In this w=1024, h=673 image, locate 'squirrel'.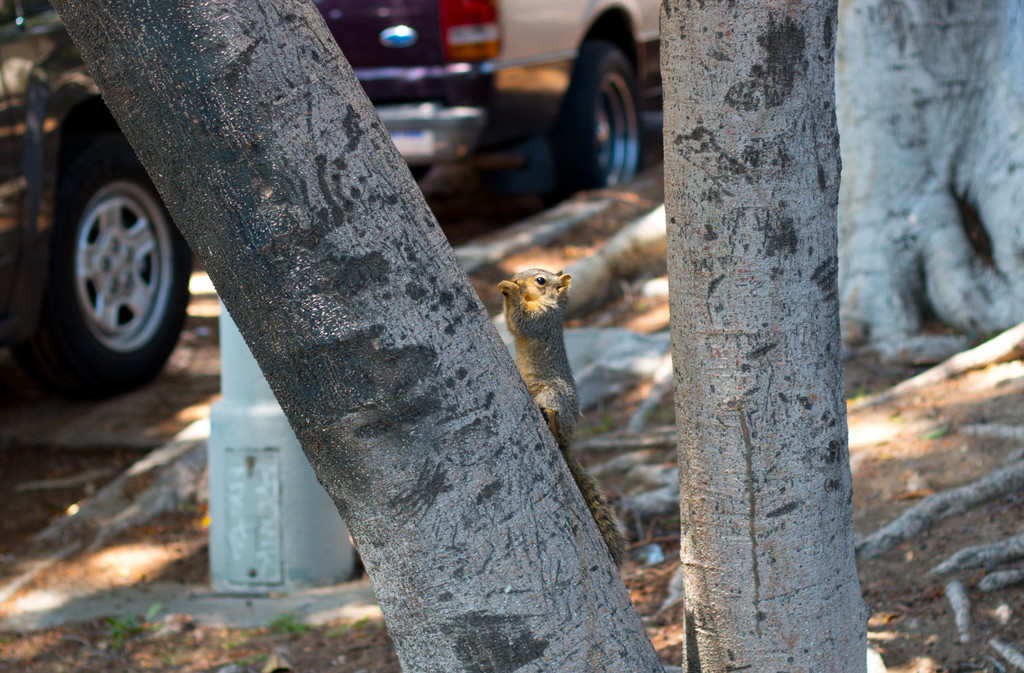
Bounding box: [494,261,630,566].
